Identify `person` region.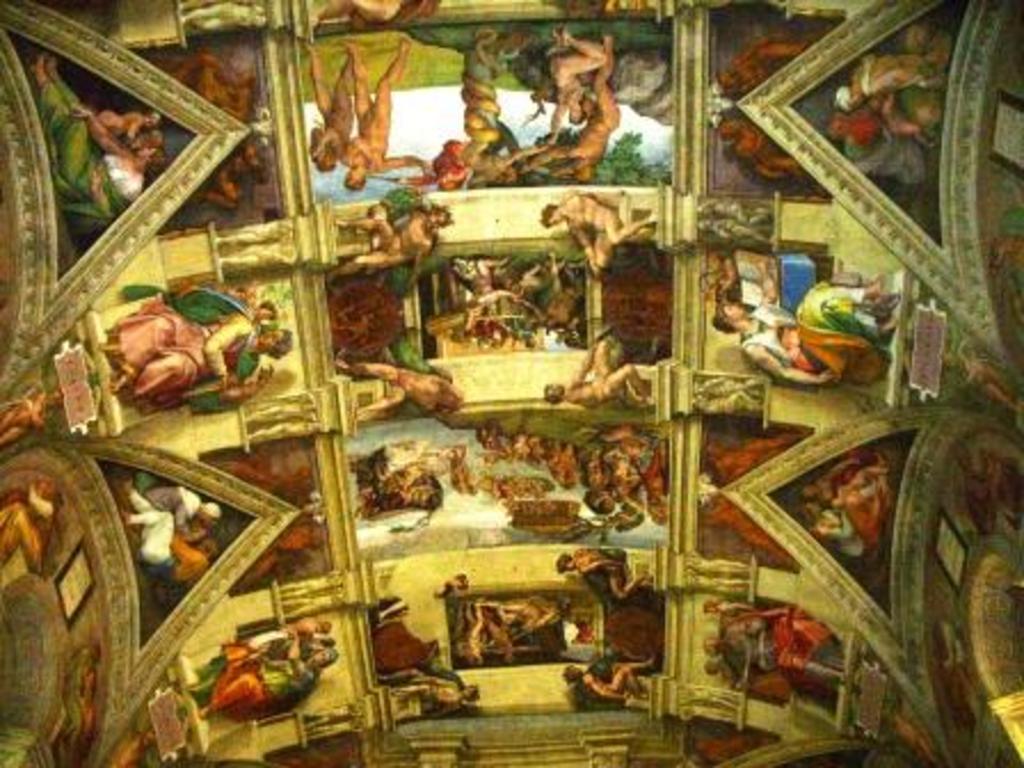
Region: BBox(722, 261, 898, 409).
